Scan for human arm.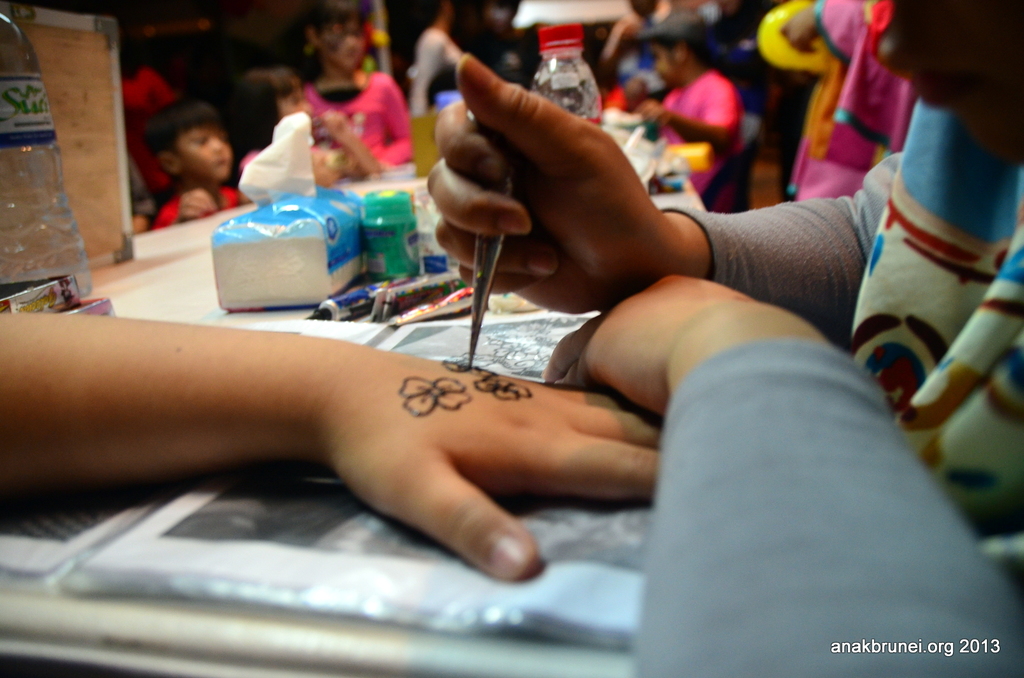
Scan result: region(127, 156, 155, 233).
